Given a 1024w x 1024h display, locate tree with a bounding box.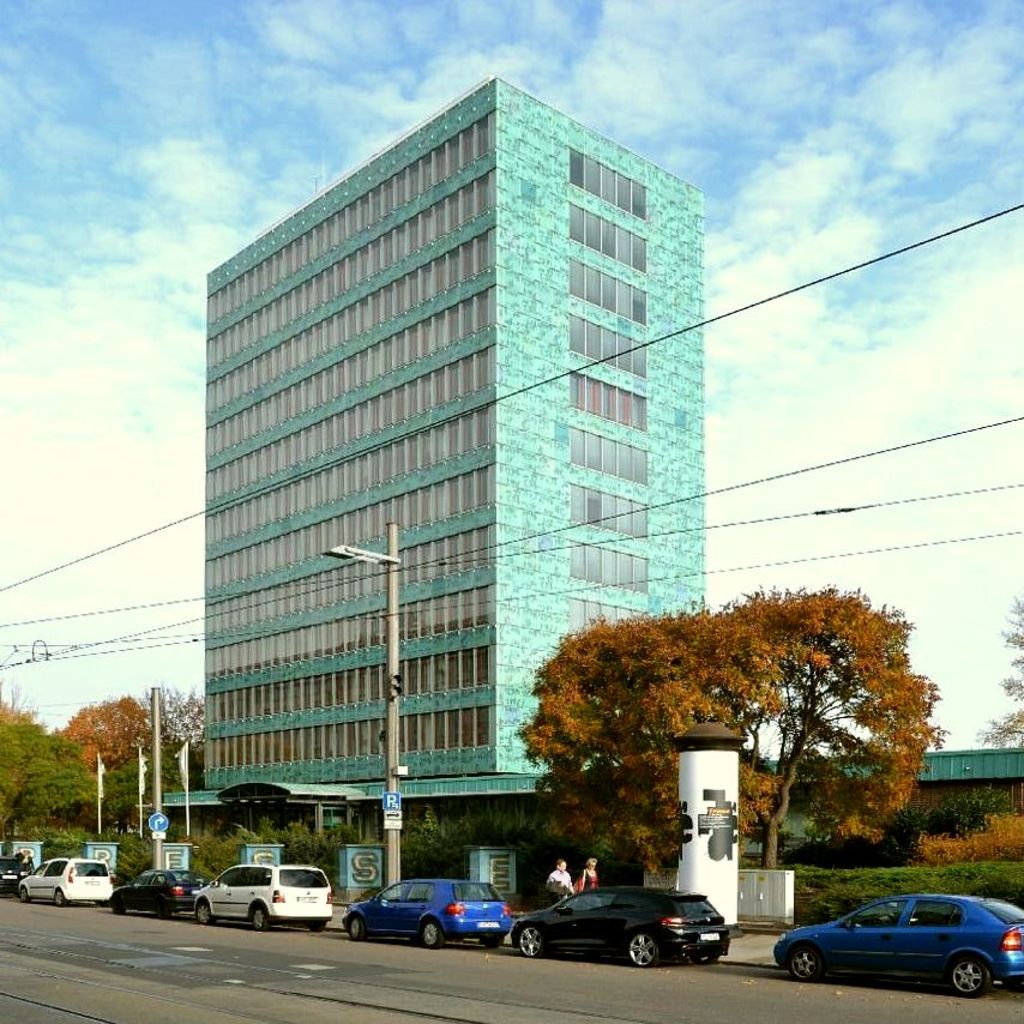
Located: [left=144, top=686, right=212, bottom=745].
